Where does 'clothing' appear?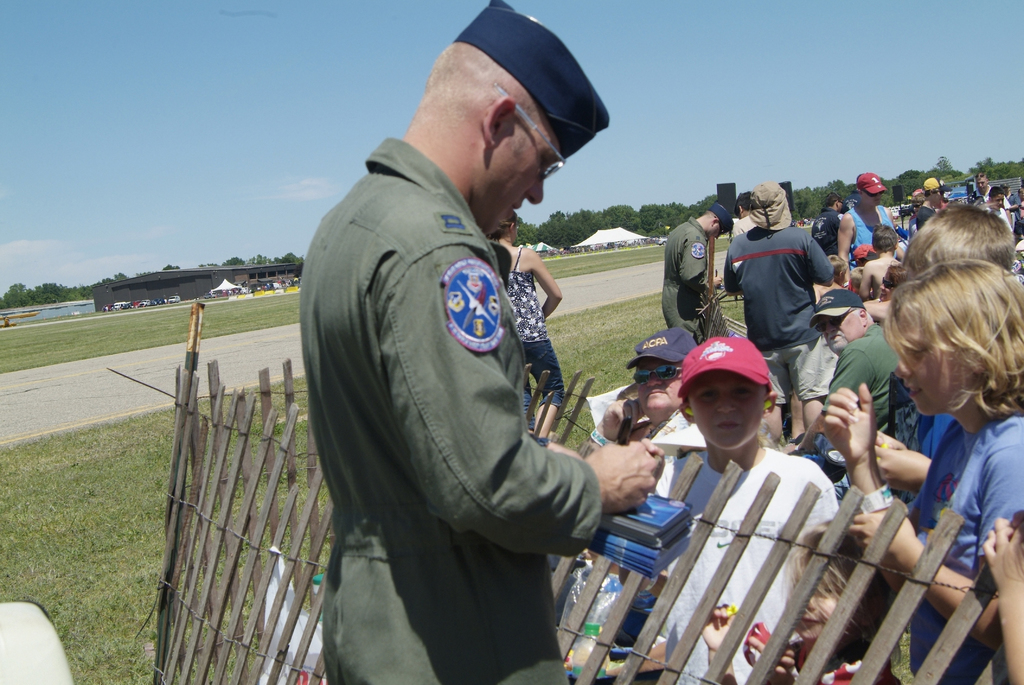
Appears at [727, 214, 748, 236].
